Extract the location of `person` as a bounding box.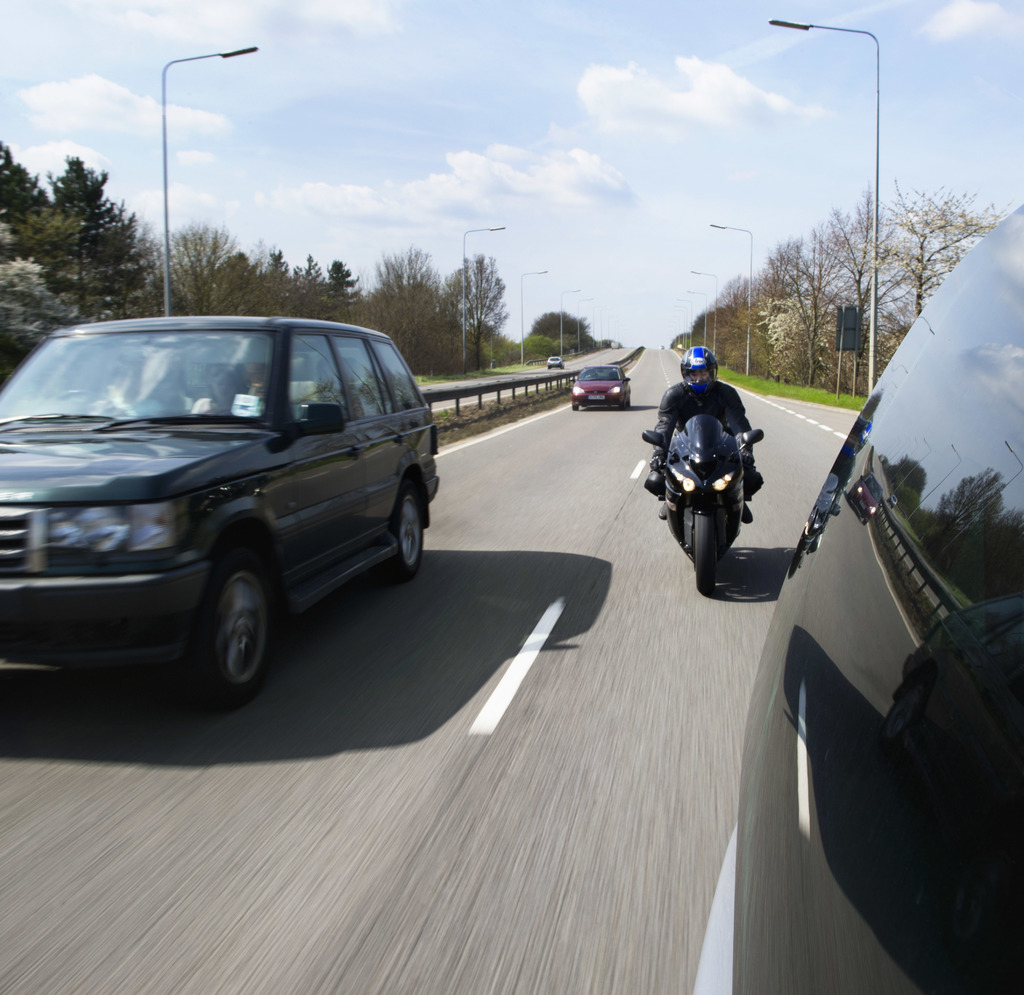
[x1=648, y1=347, x2=771, y2=531].
